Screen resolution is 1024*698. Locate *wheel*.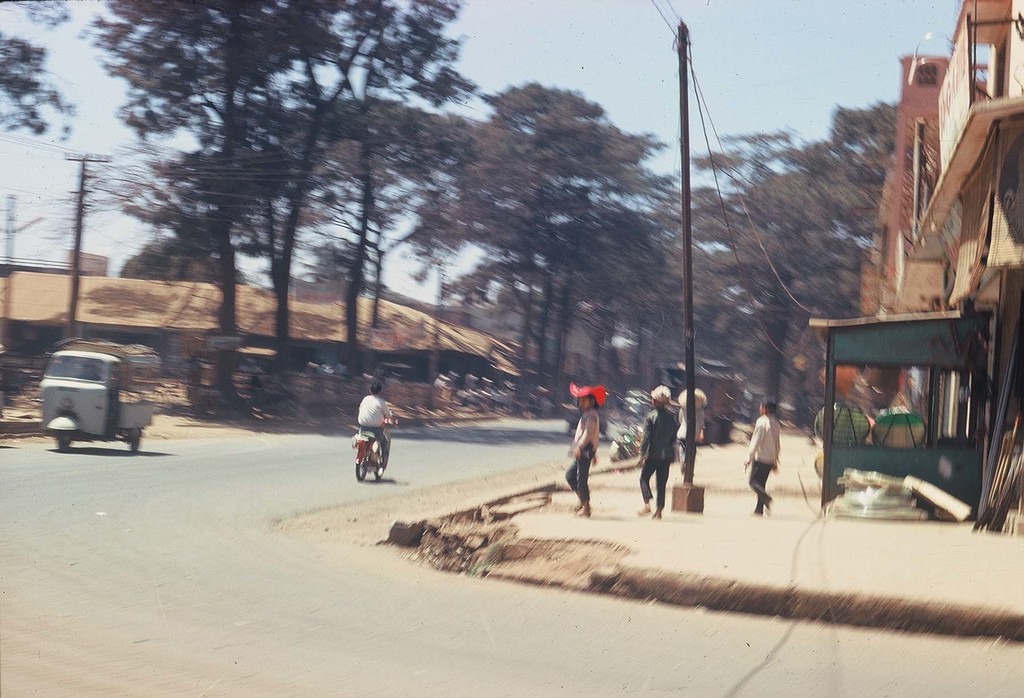
{"left": 131, "top": 425, "right": 147, "bottom": 459}.
